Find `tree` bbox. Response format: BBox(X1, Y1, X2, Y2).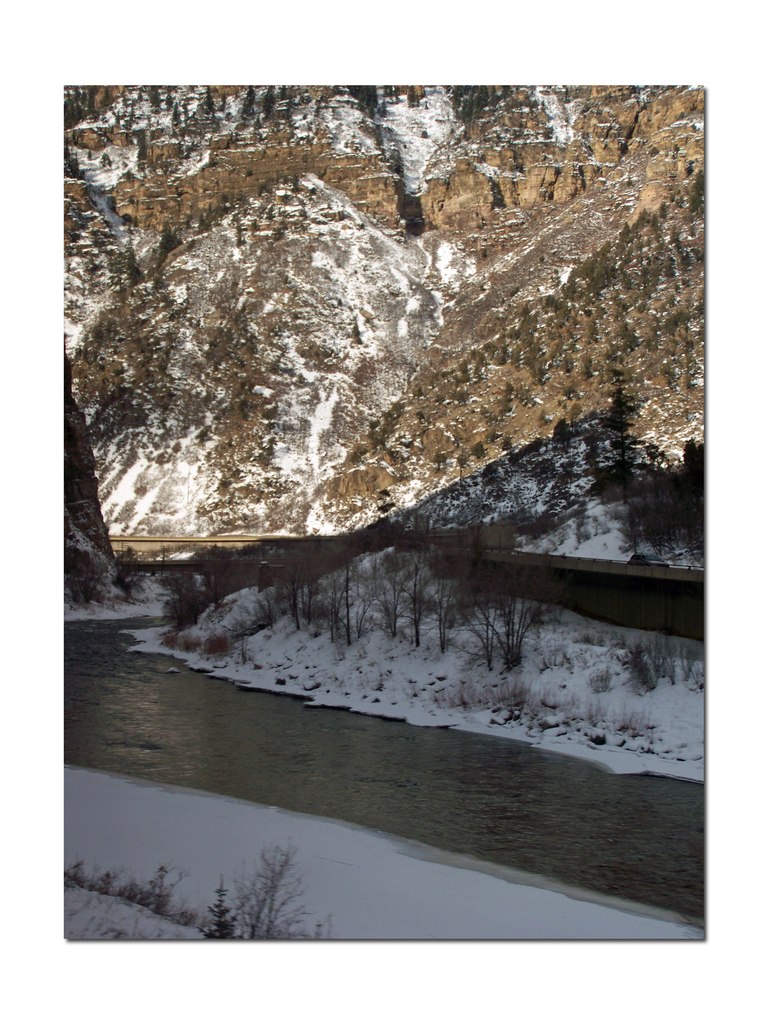
BBox(483, 593, 549, 668).
